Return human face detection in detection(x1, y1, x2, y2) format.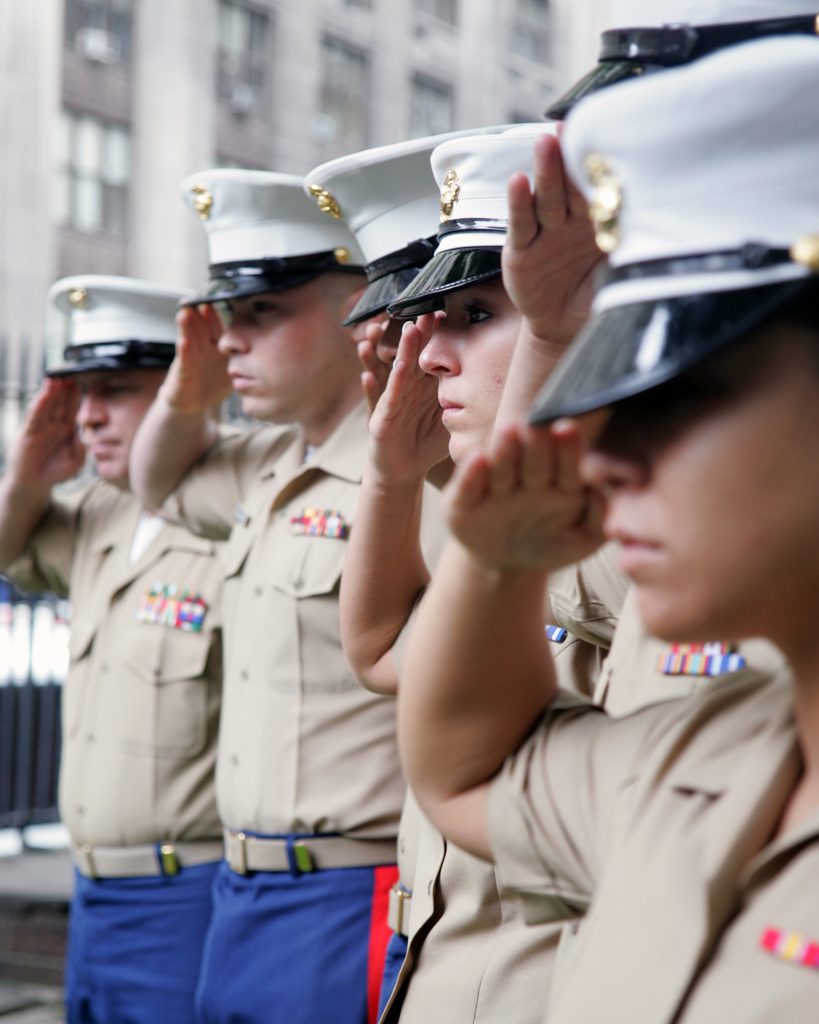
detection(70, 375, 161, 483).
